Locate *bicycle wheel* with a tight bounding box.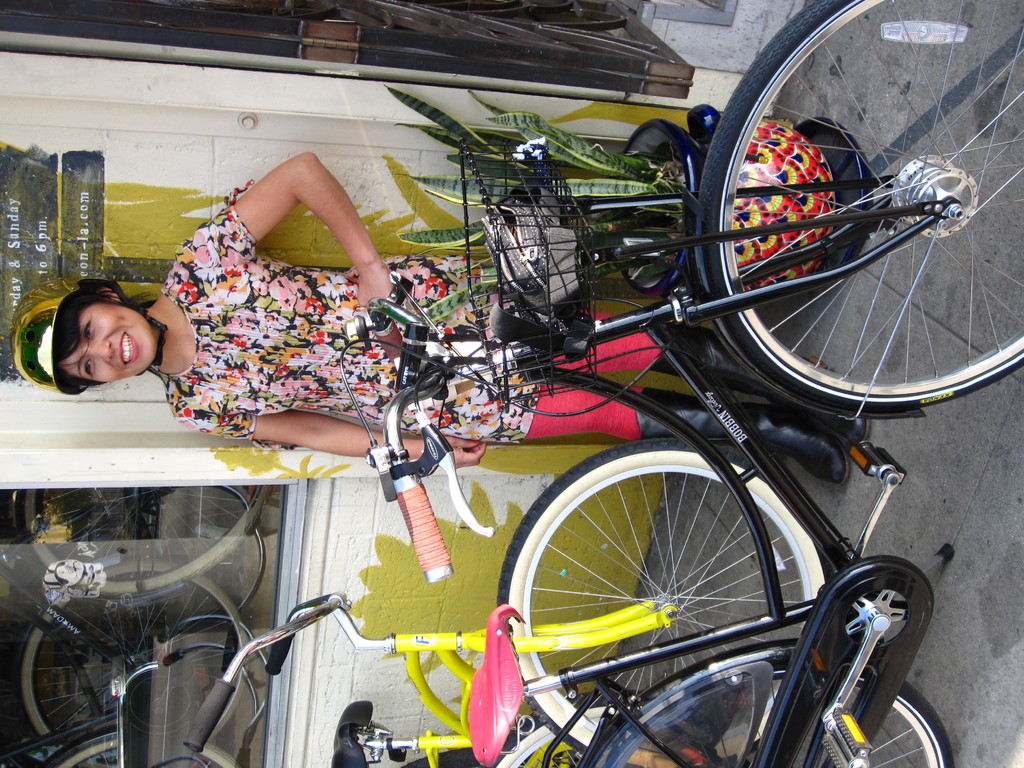
[left=494, top=441, right=843, bottom=767].
